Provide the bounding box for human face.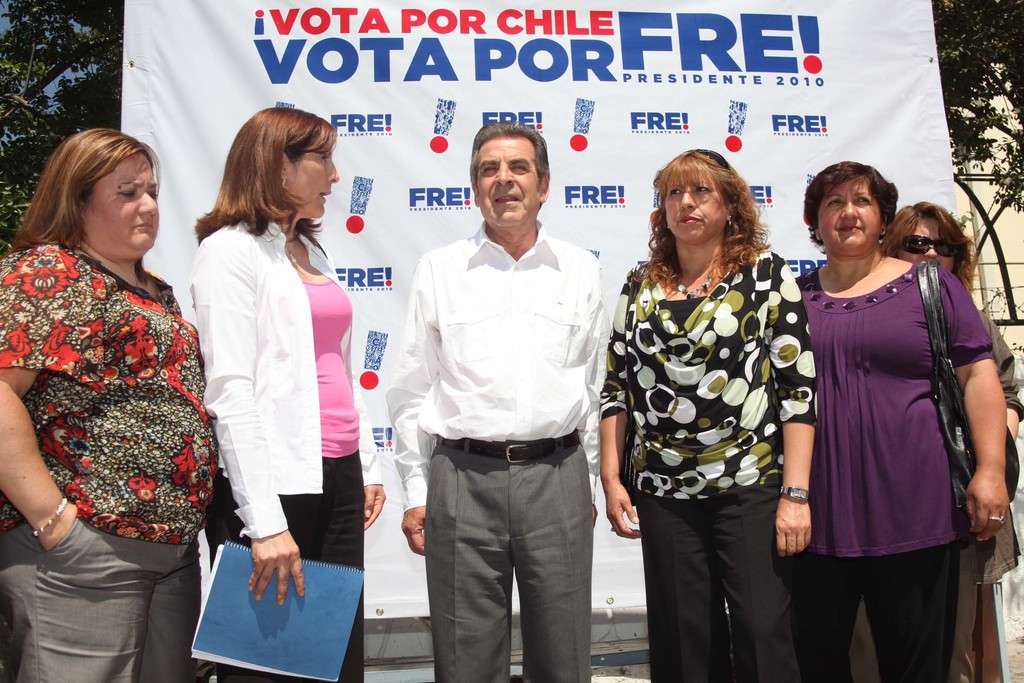
left=815, top=174, right=883, bottom=257.
